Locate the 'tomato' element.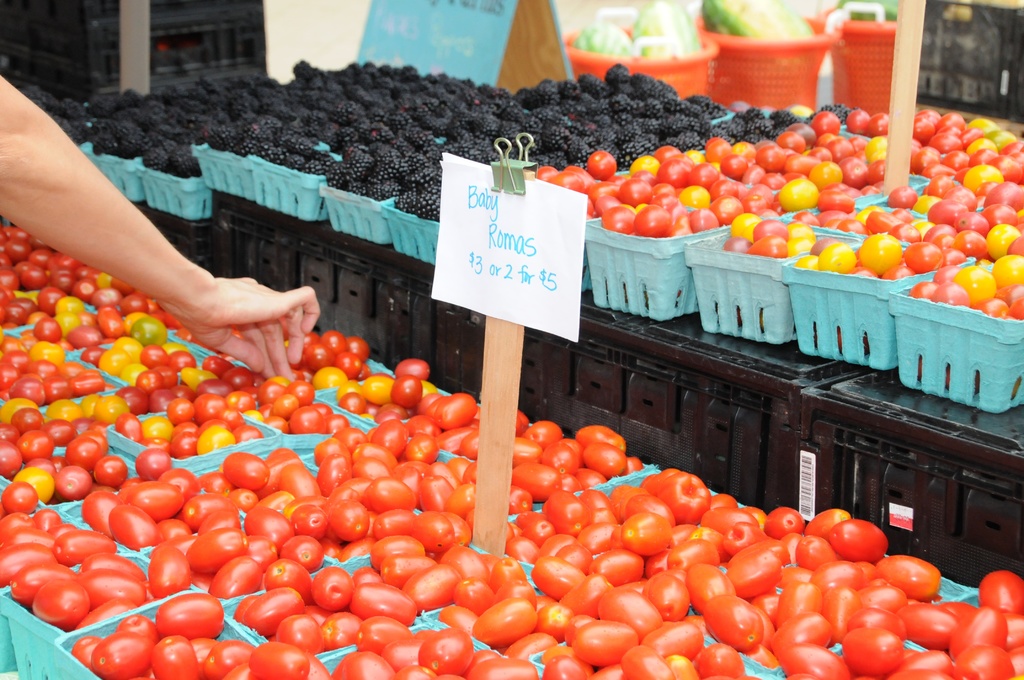
Element bbox: (left=885, top=551, right=945, bottom=599).
